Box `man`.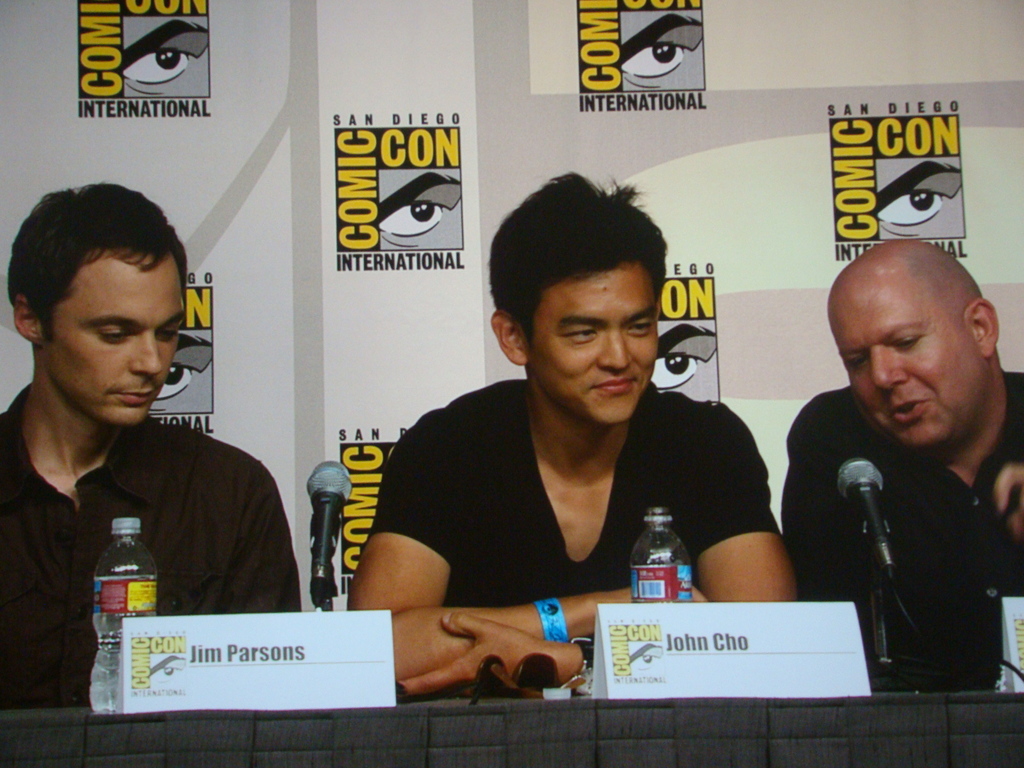
crop(783, 244, 1023, 691).
